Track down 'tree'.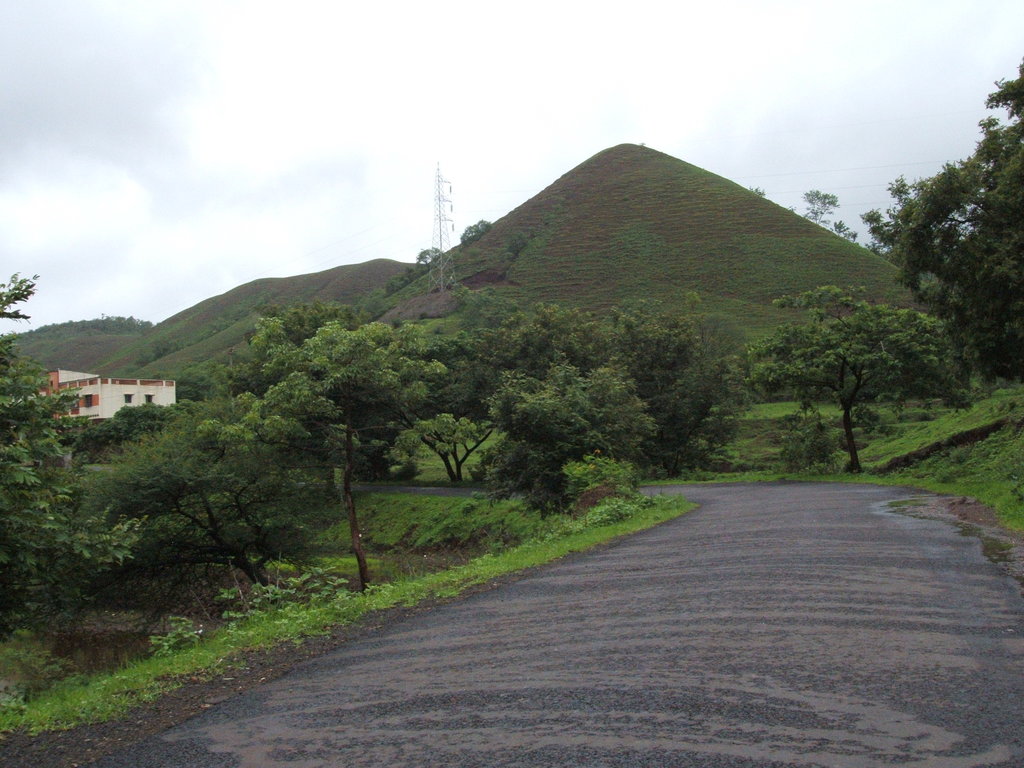
Tracked to [x1=715, y1=277, x2=984, y2=477].
